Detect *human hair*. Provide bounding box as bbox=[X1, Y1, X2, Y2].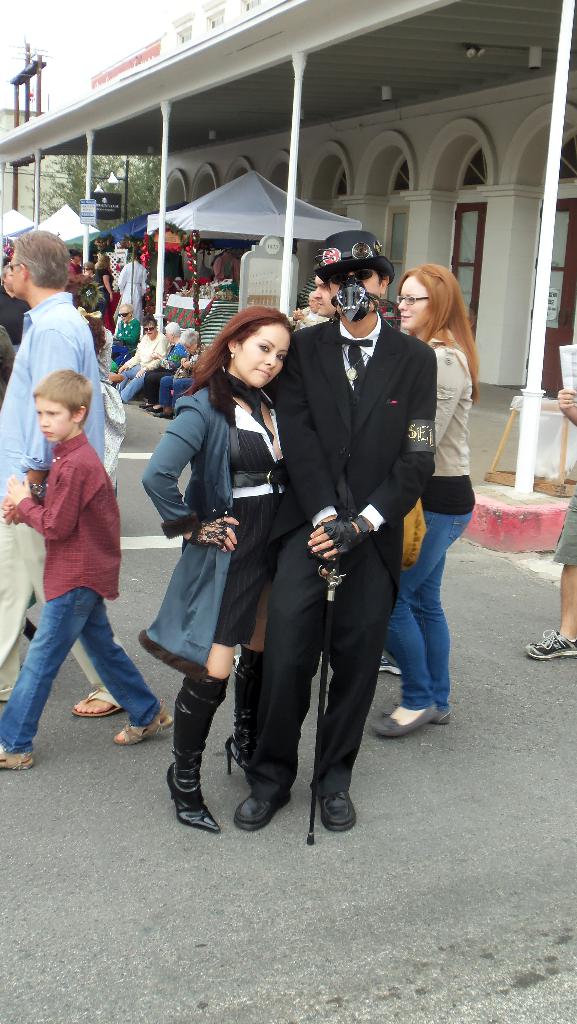
bbox=[139, 315, 160, 329].
